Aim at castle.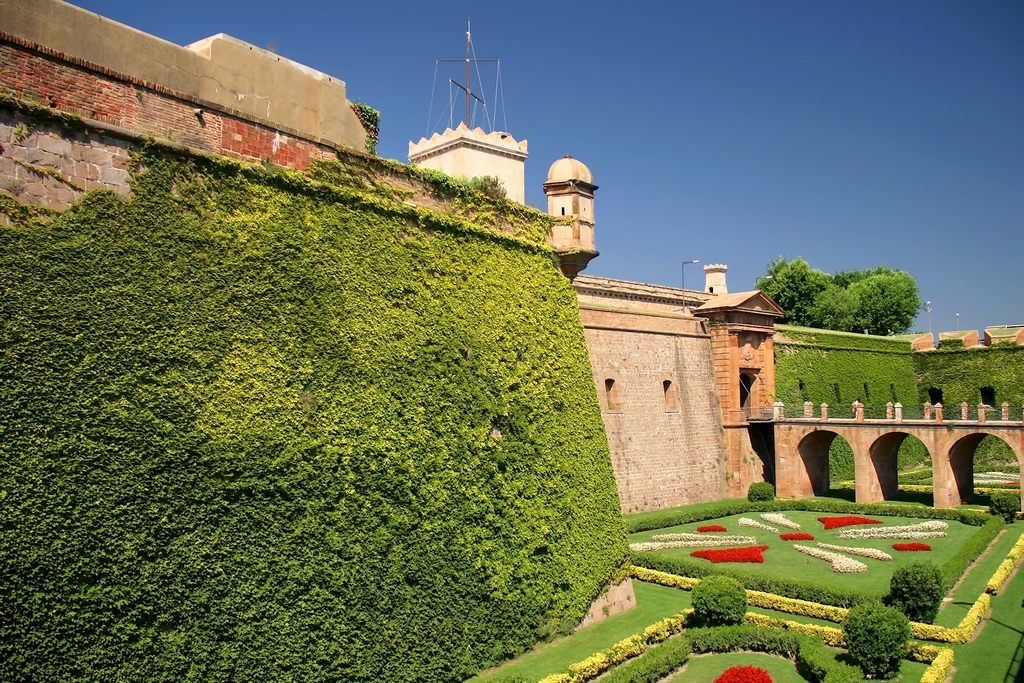
Aimed at locate(83, 60, 963, 580).
